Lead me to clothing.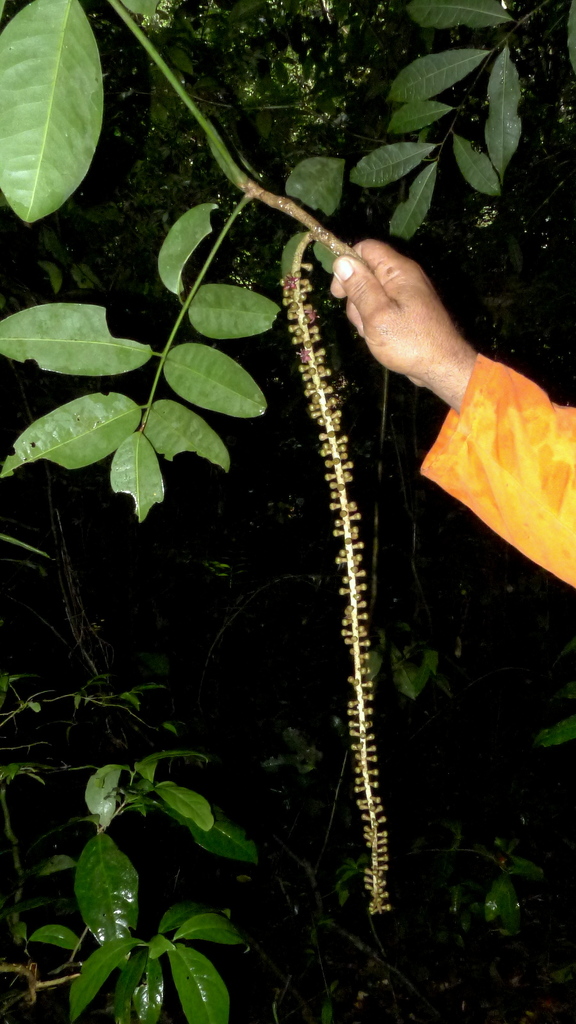
Lead to (x1=420, y1=352, x2=575, y2=587).
